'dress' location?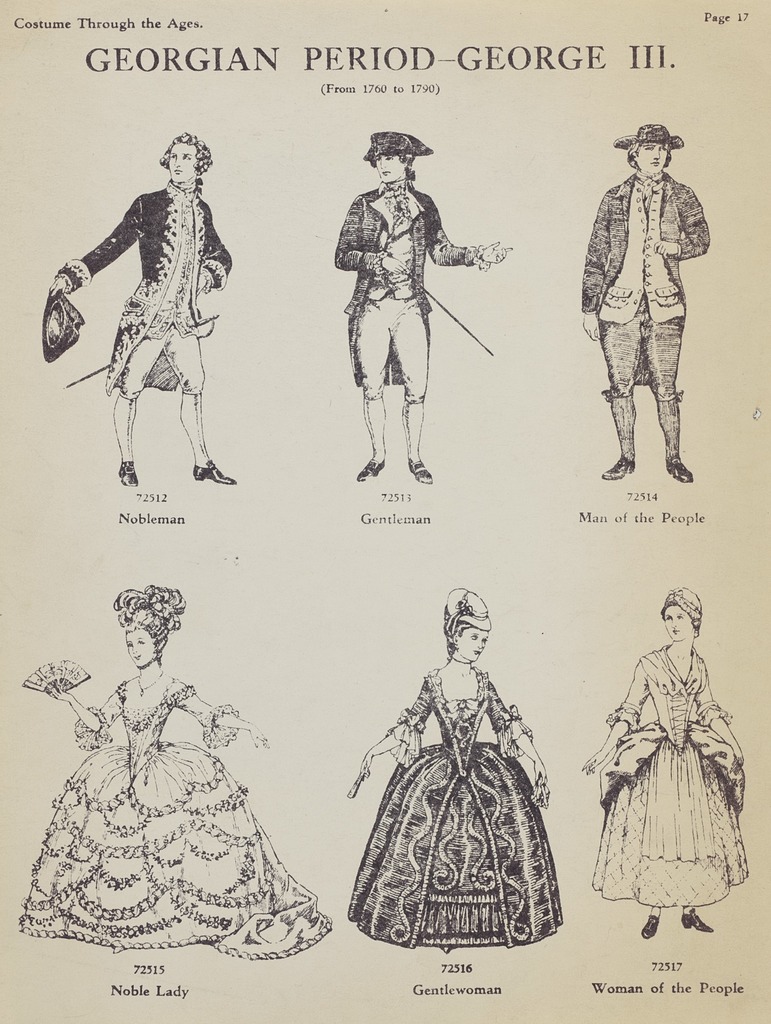
bbox=(589, 646, 754, 906)
